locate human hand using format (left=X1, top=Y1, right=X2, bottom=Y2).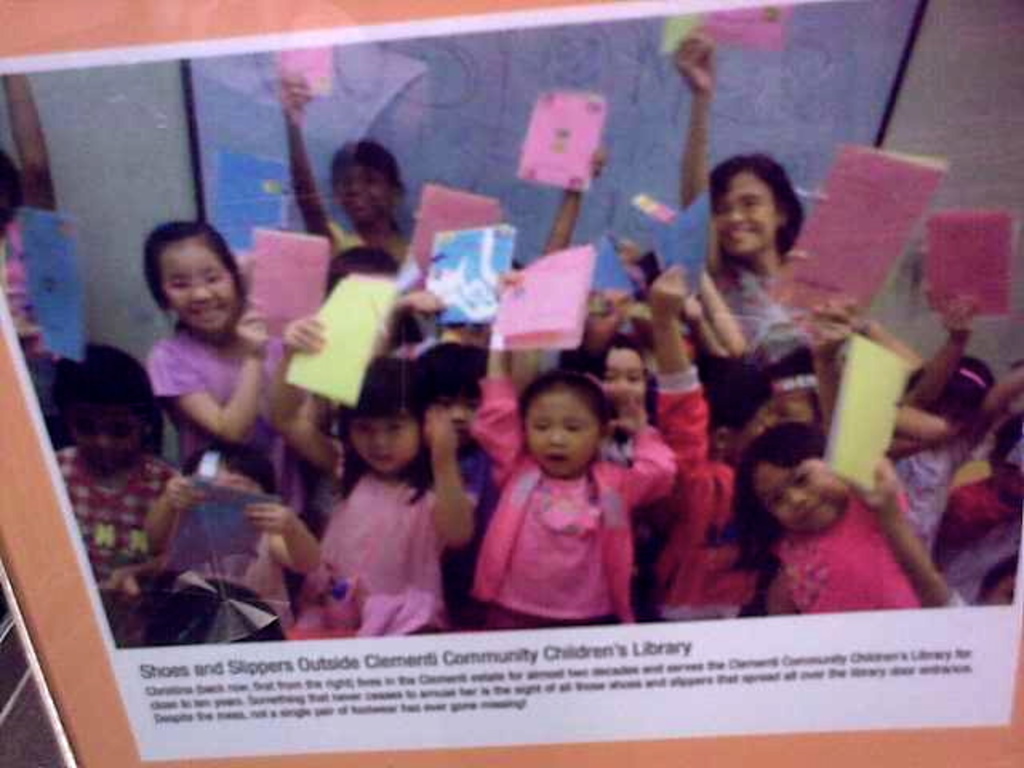
(left=405, top=290, right=450, bottom=322).
